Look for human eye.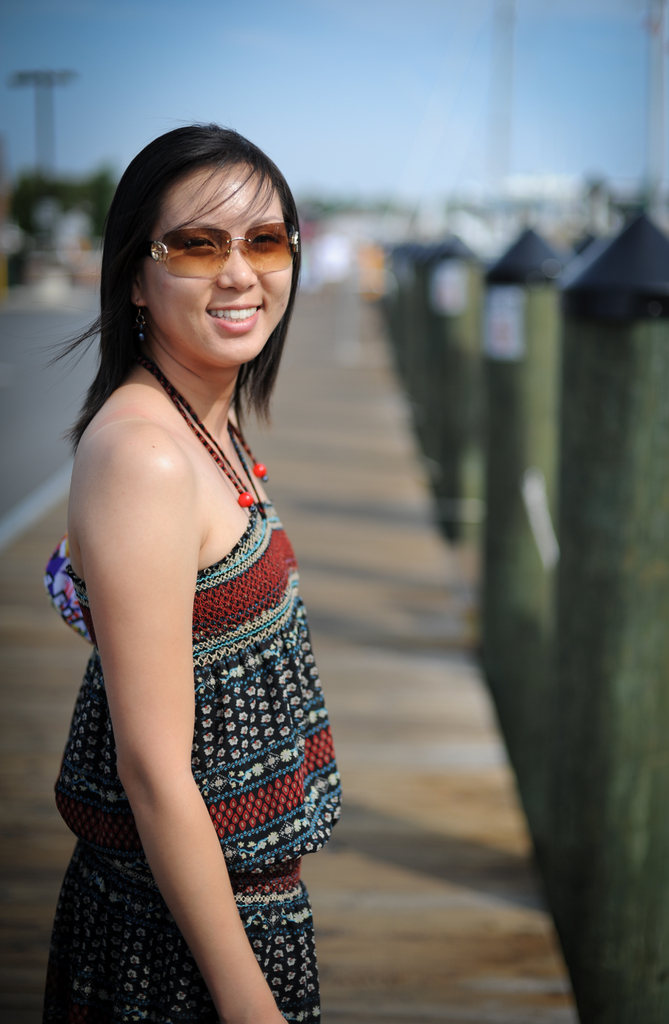
Found: box=[250, 226, 289, 249].
